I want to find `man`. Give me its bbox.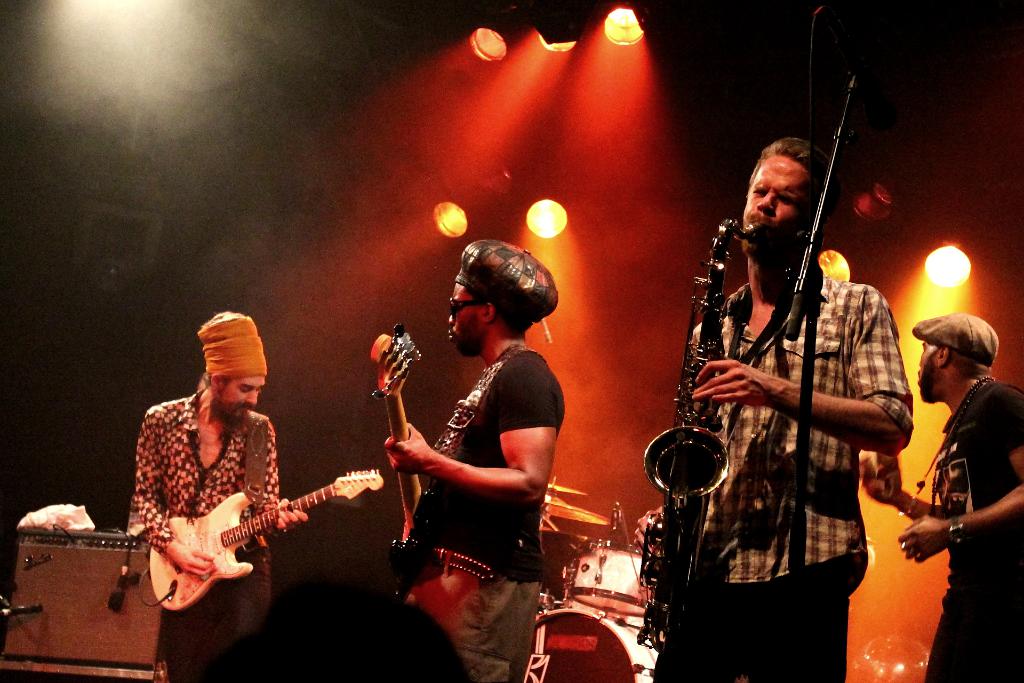
<region>877, 279, 1017, 666</region>.
